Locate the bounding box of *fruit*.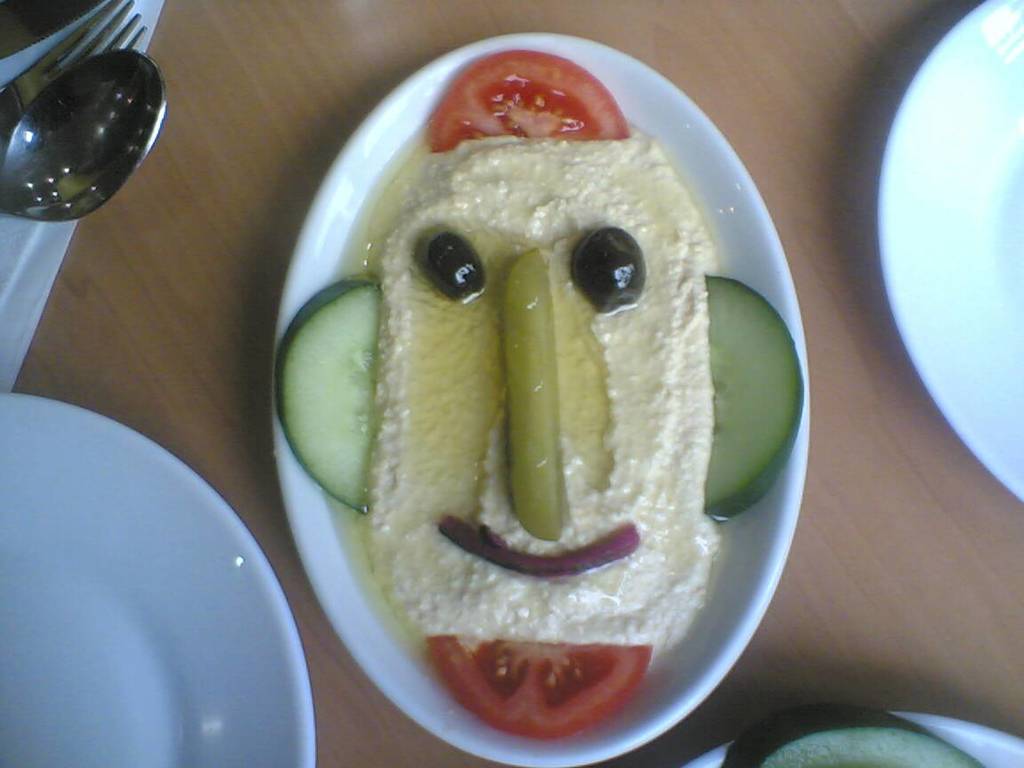
Bounding box: 273,276,386,515.
